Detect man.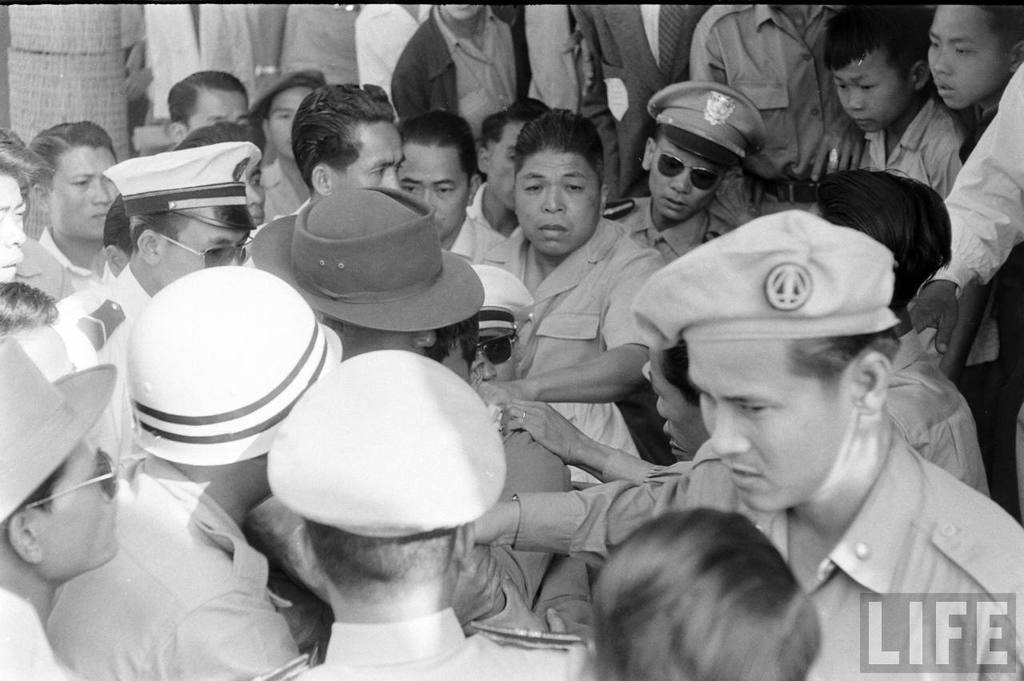
Detected at box(596, 75, 737, 229).
